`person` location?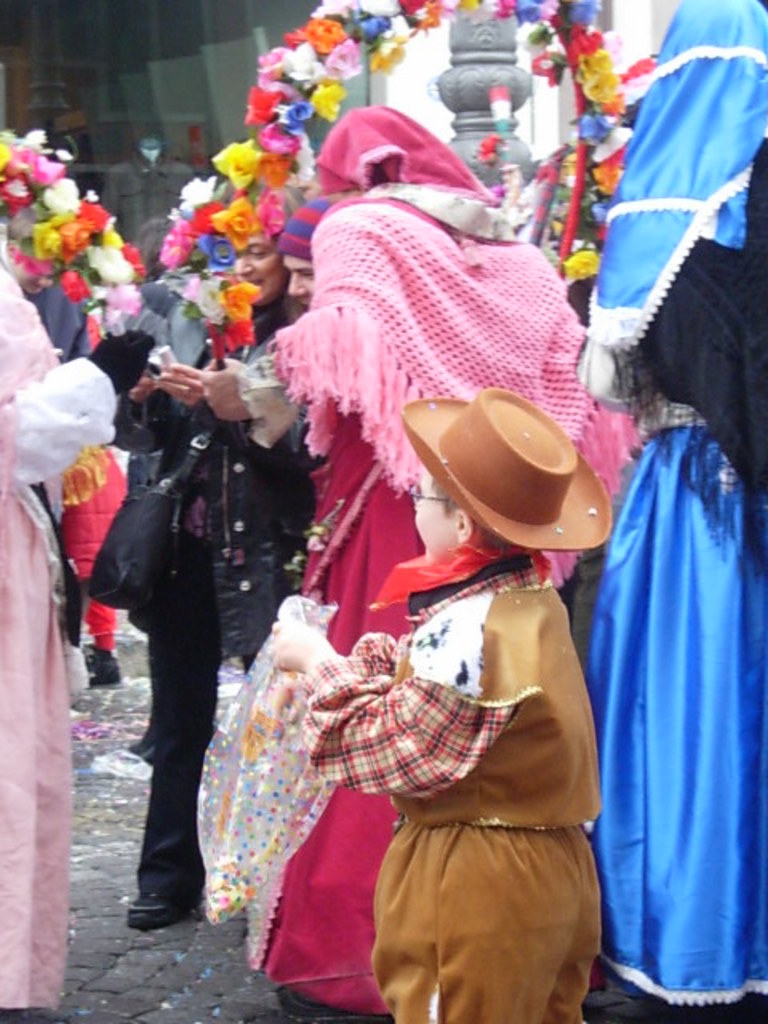
x1=94 y1=200 x2=226 y2=931
